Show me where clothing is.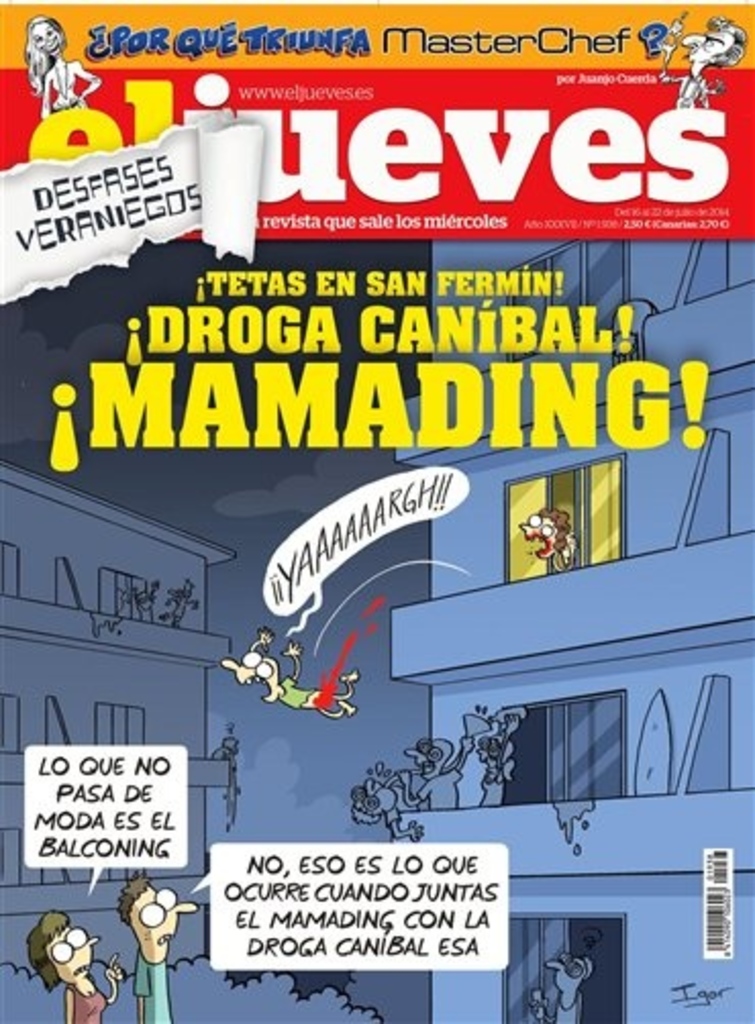
clothing is at x1=127 y1=953 x2=171 y2=1022.
